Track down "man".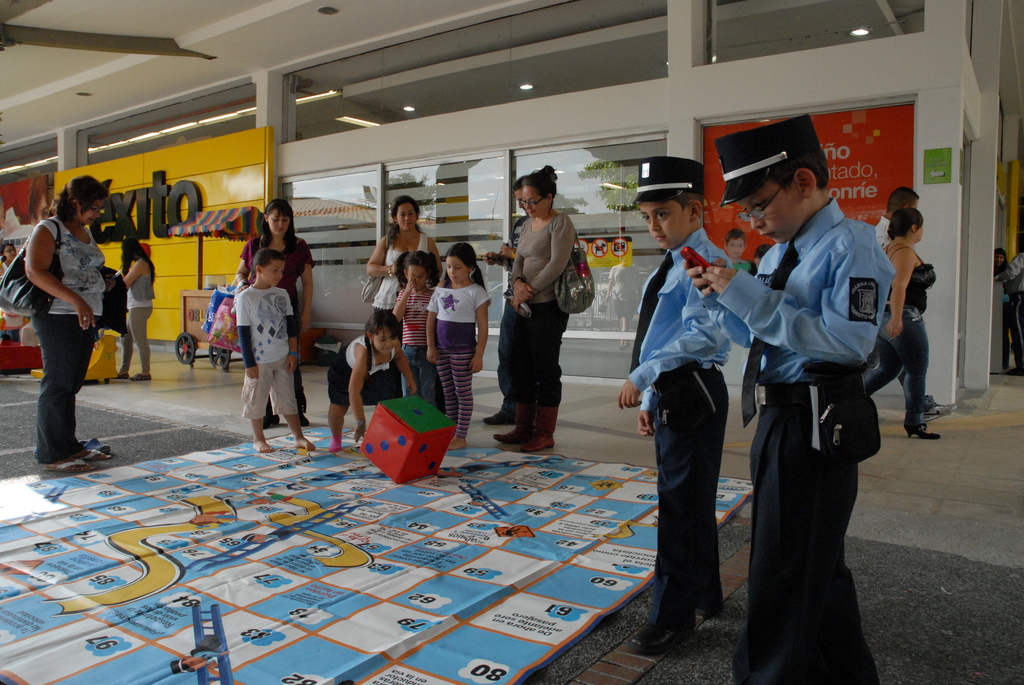
Tracked to Rect(860, 186, 957, 426).
